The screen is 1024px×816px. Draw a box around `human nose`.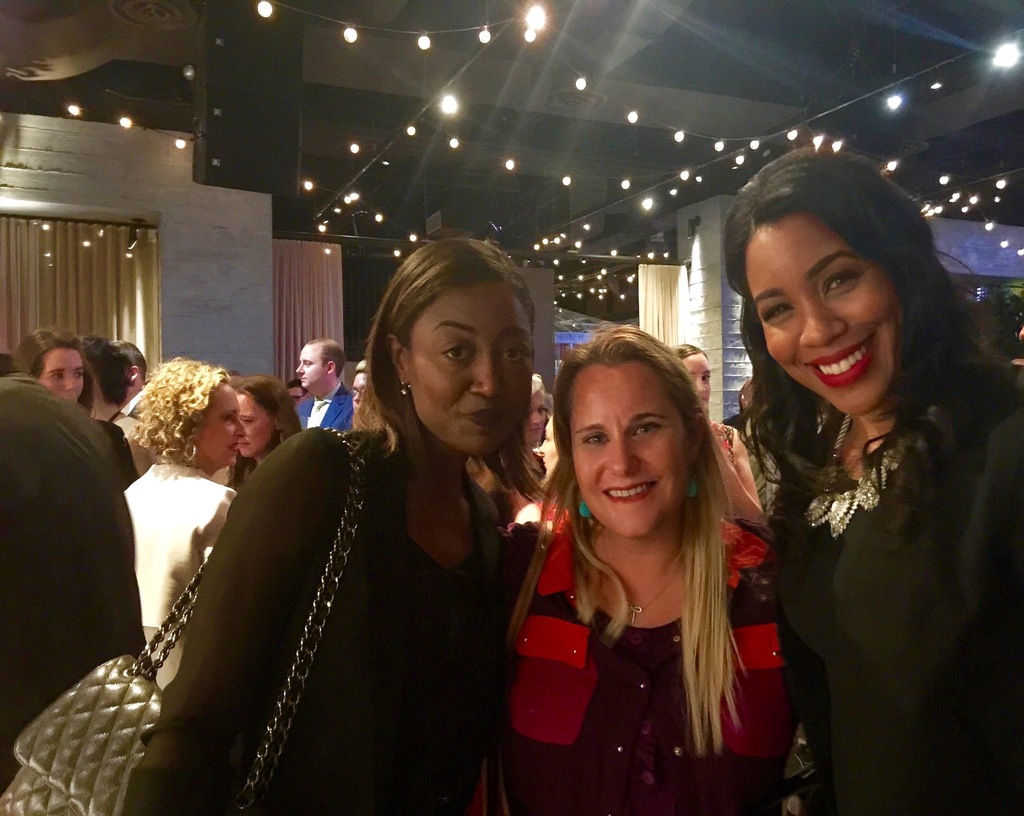
(467, 346, 497, 397).
